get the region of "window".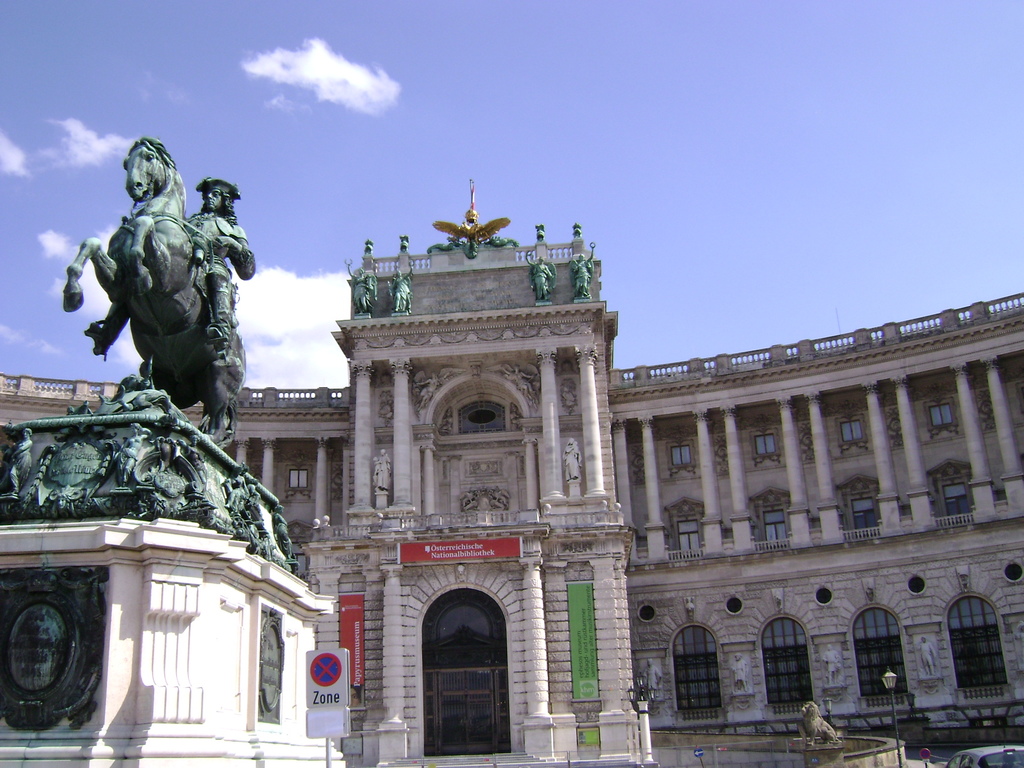
bbox=(839, 605, 899, 704).
